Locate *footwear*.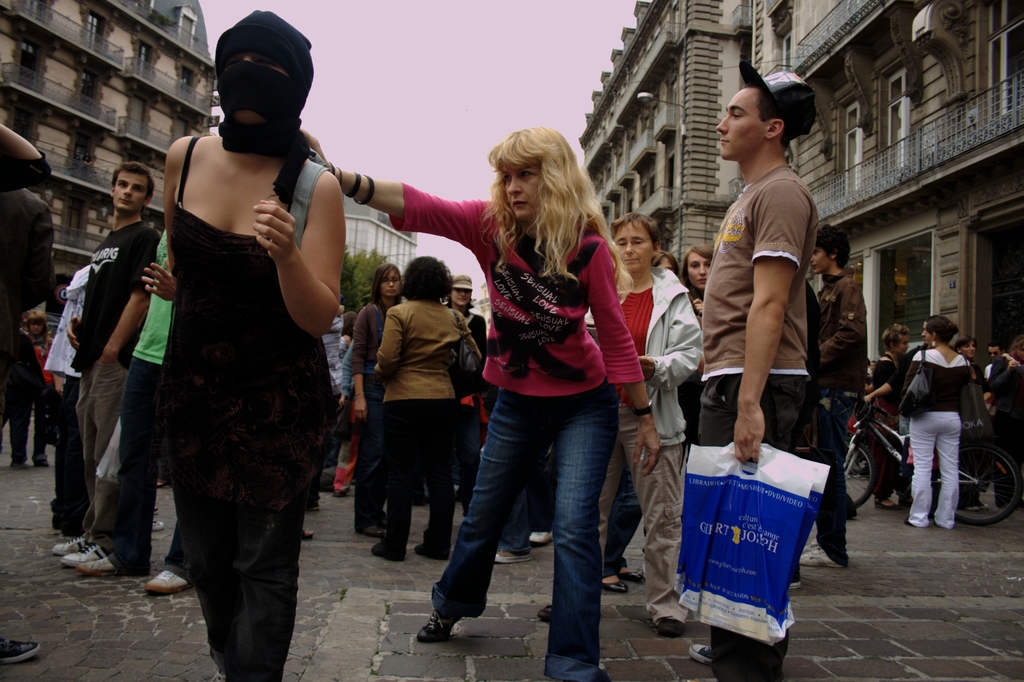
Bounding box: bbox=(602, 579, 630, 593).
